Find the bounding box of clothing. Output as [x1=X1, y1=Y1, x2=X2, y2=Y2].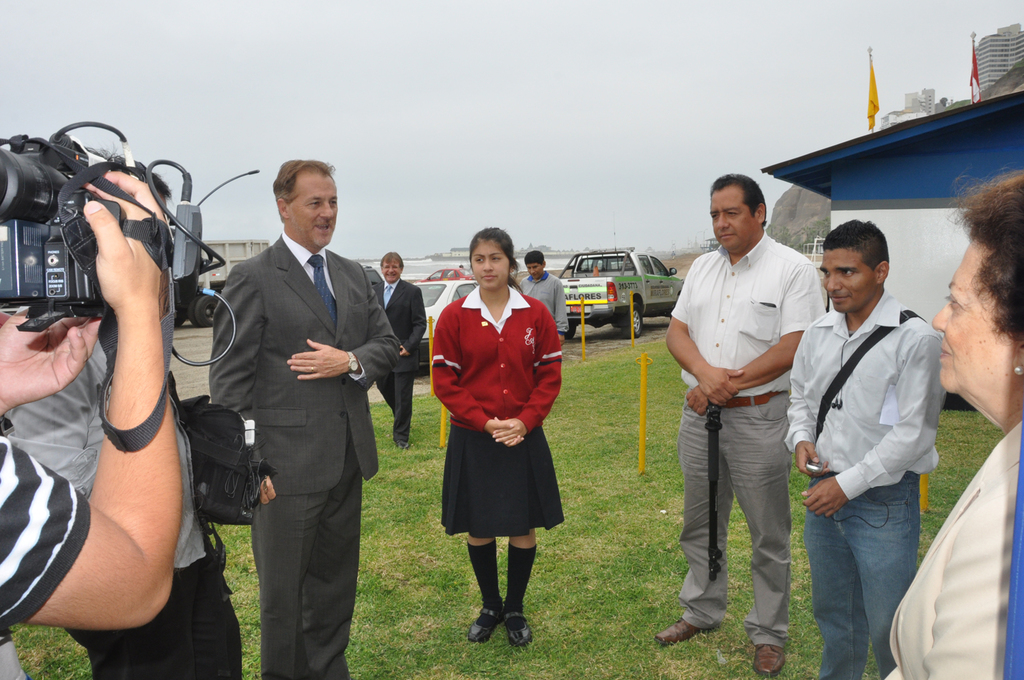
[x1=874, y1=412, x2=1021, y2=679].
